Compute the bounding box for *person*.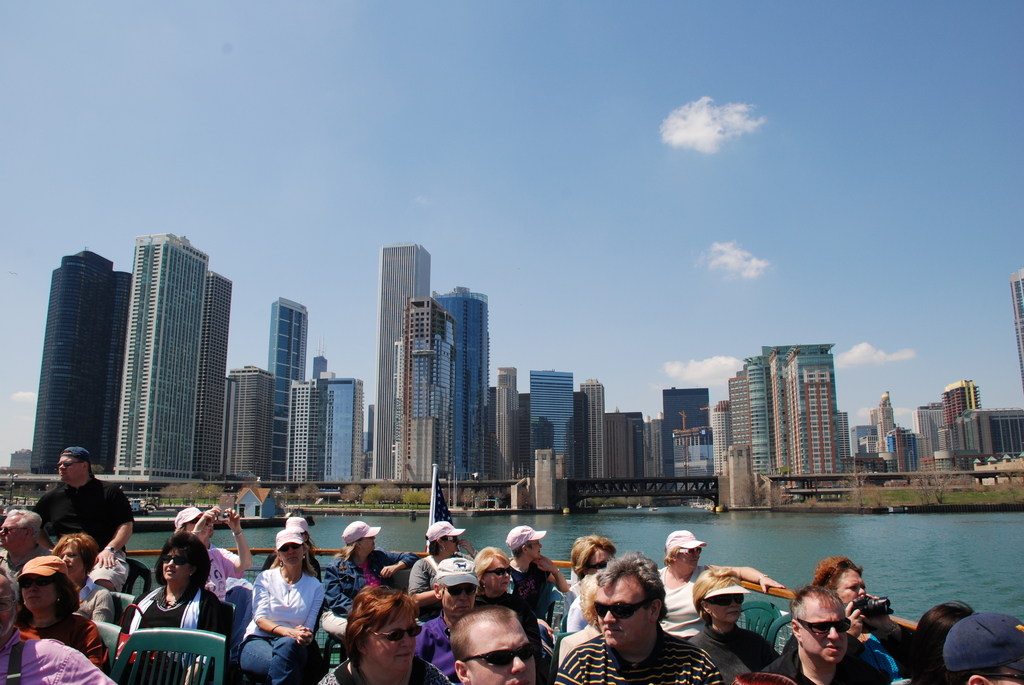
764 587 891 684.
